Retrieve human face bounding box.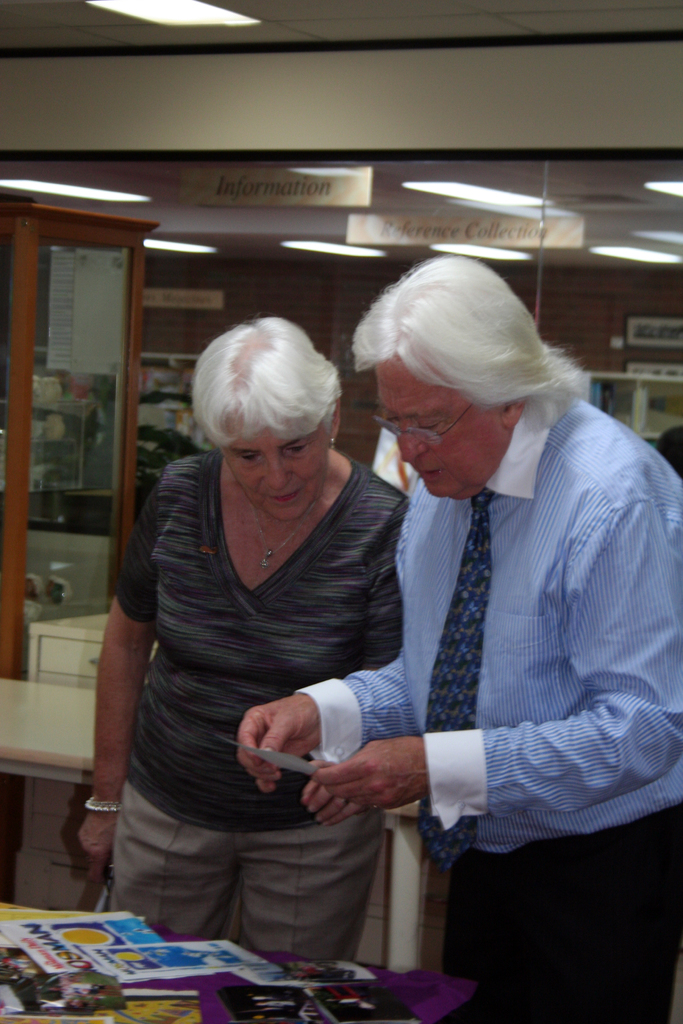
Bounding box: rect(224, 420, 331, 522).
